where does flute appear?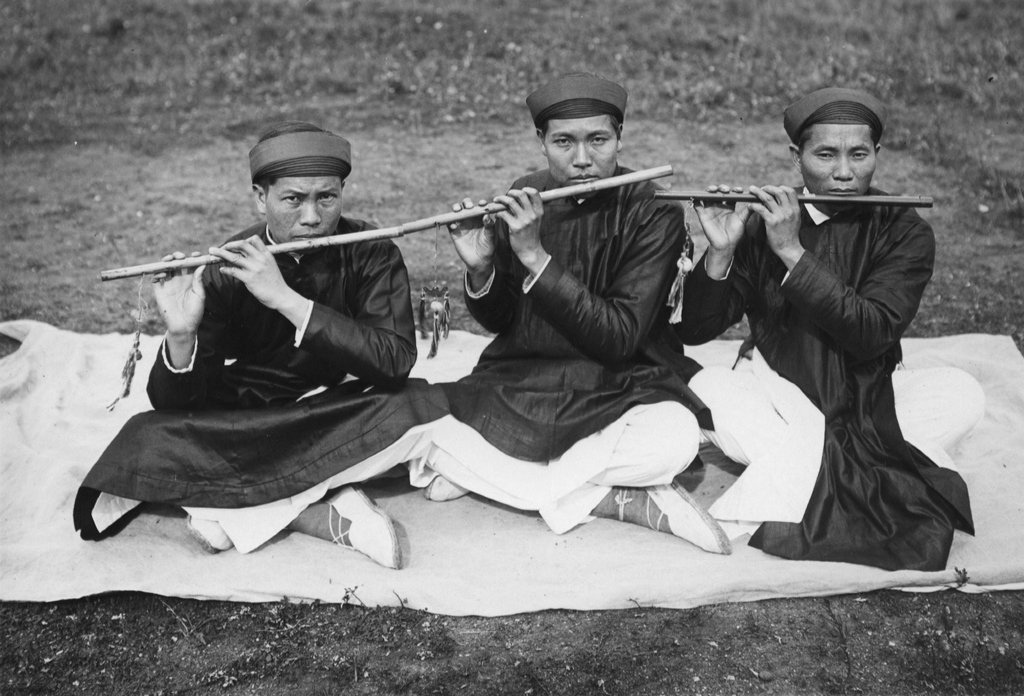
Appears at 99, 218, 434, 280.
